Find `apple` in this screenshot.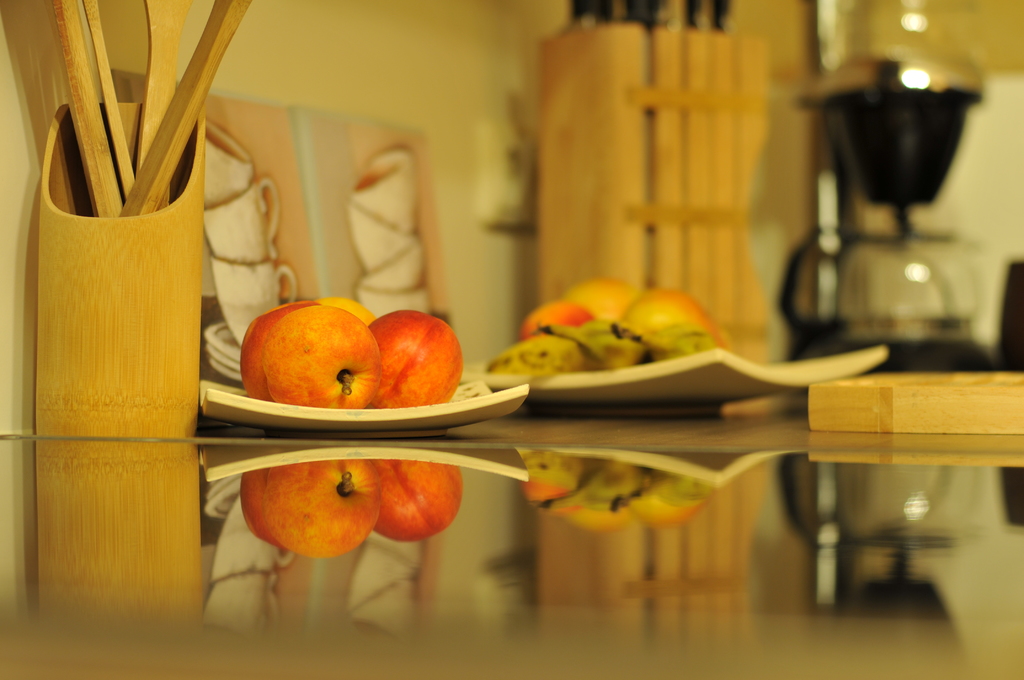
The bounding box for `apple` is 268,305,381,409.
